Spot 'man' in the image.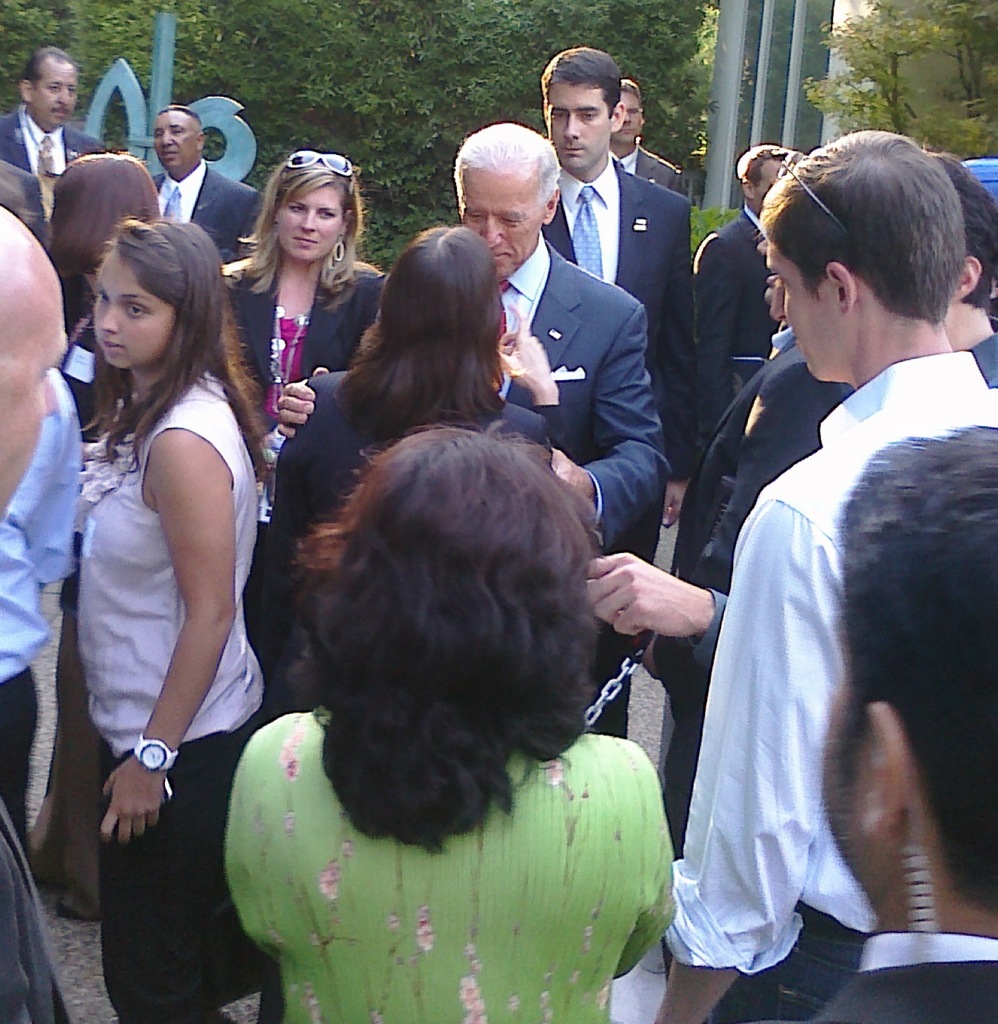
'man' found at <bbox>689, 144, 796, 441</bbox>.
